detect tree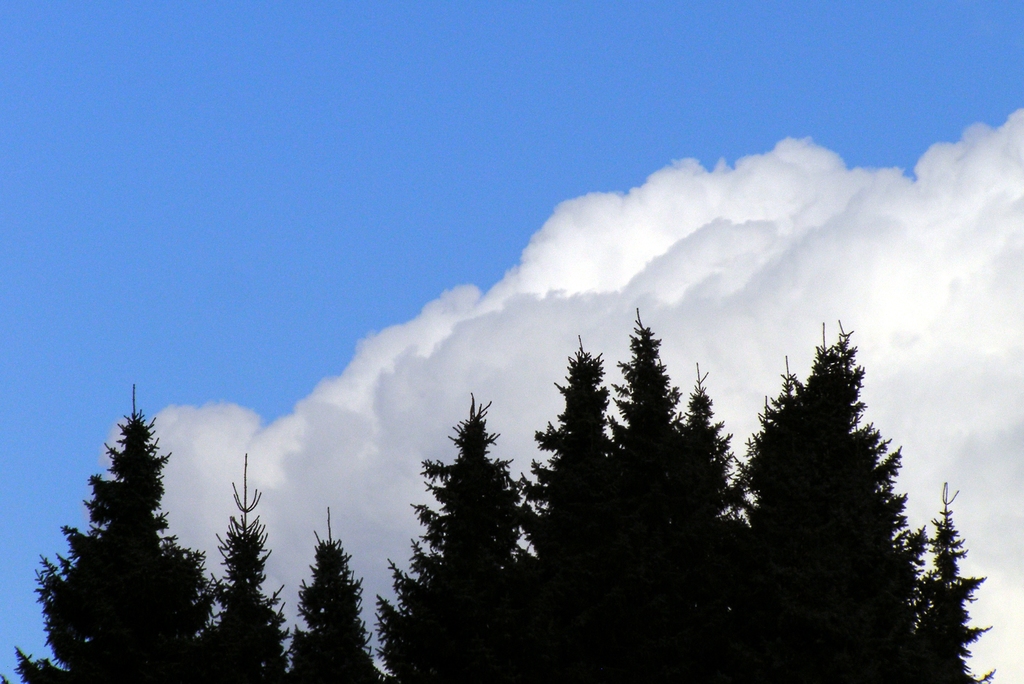
left=631, top=313, right=685, bottom=663
